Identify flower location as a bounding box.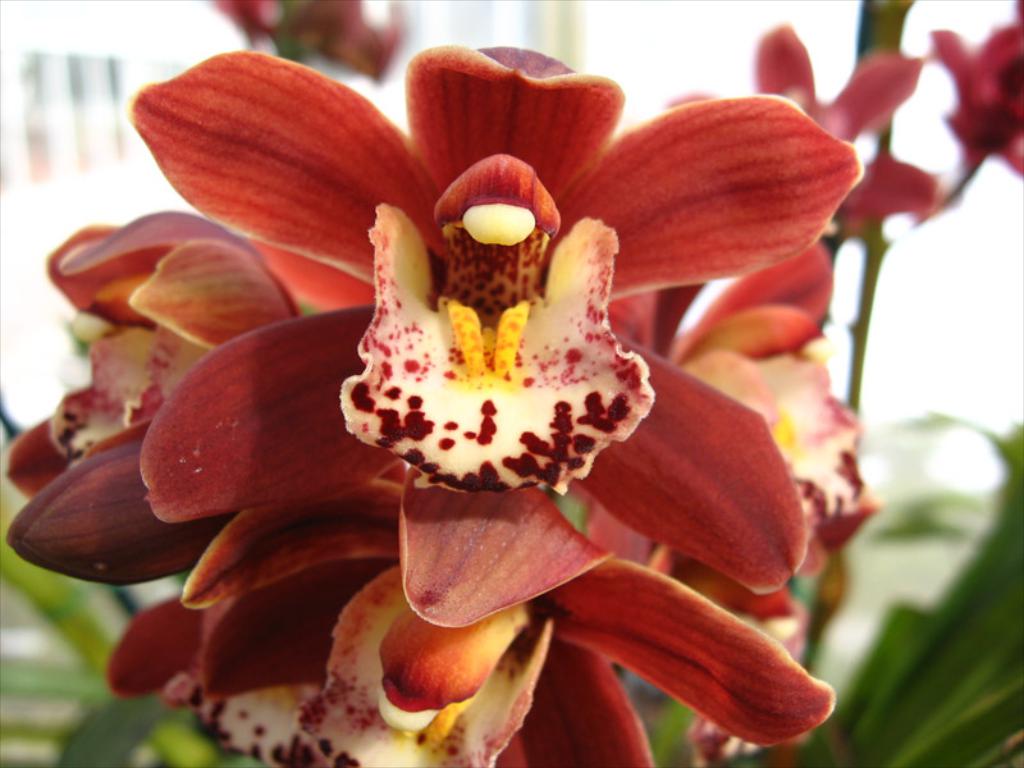
box(918, 0, 1023, 184).
